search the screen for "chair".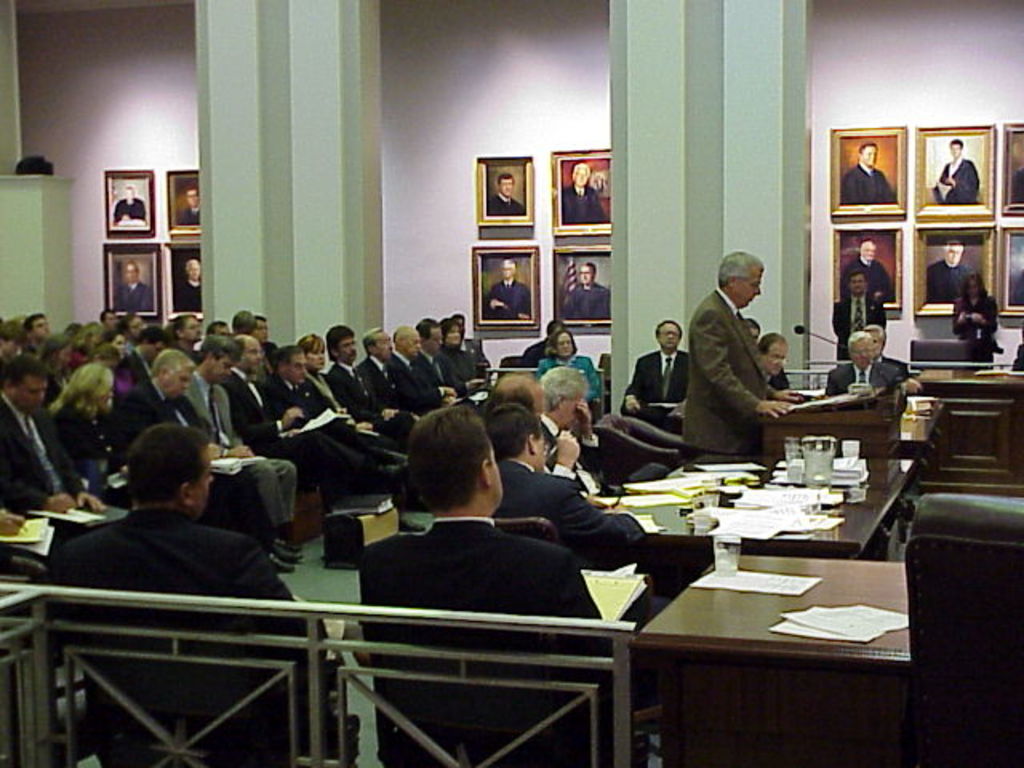
Found at left=493, top=352, right=531, bottom=379.
